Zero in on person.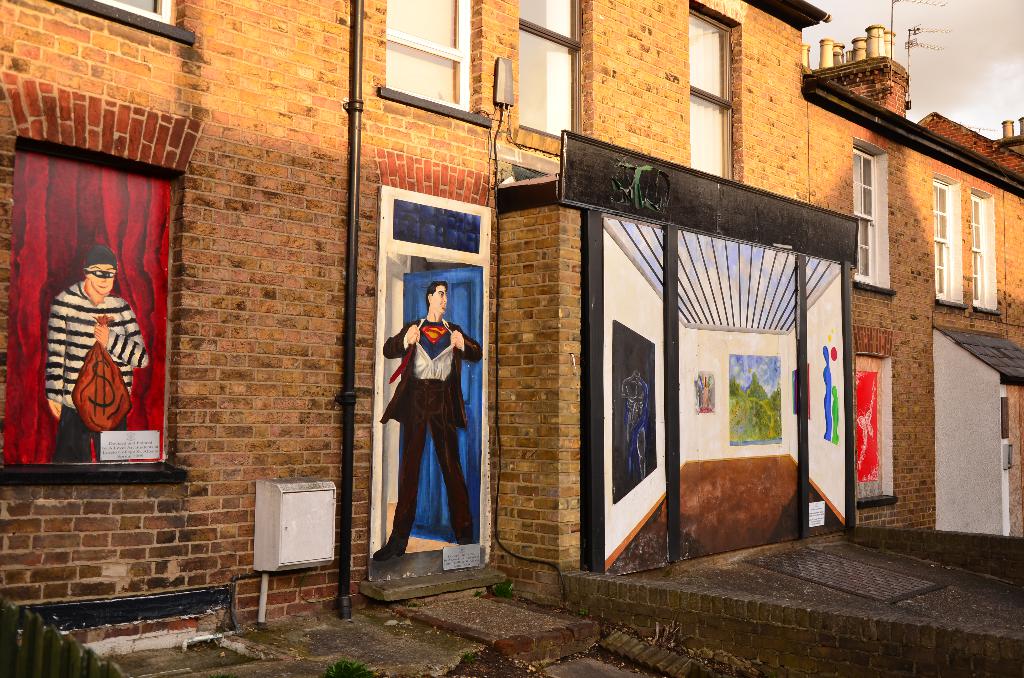
Zeroed in: Rect(47, 243, 156, 458).
